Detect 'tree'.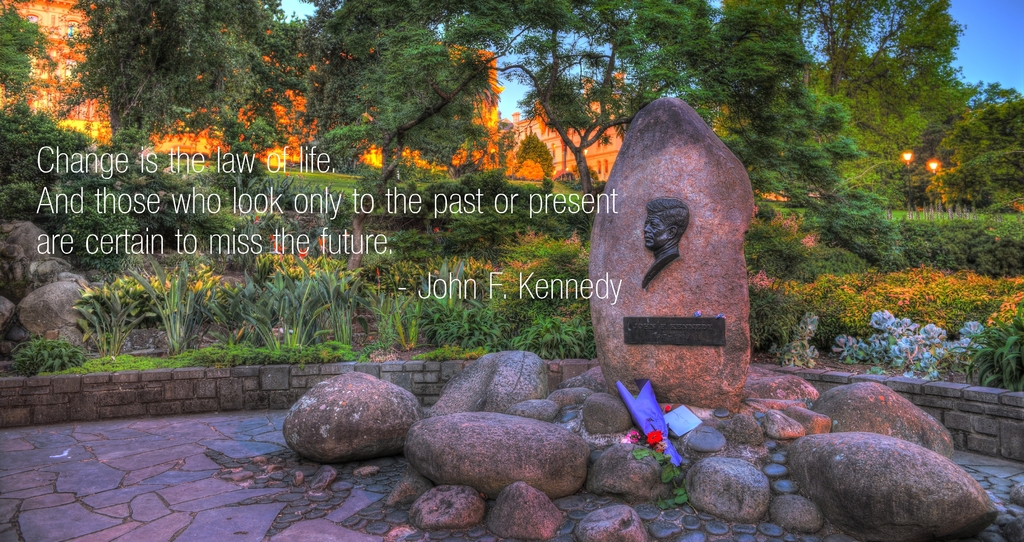
Detected at BBox(47, 0, 192, 184).
